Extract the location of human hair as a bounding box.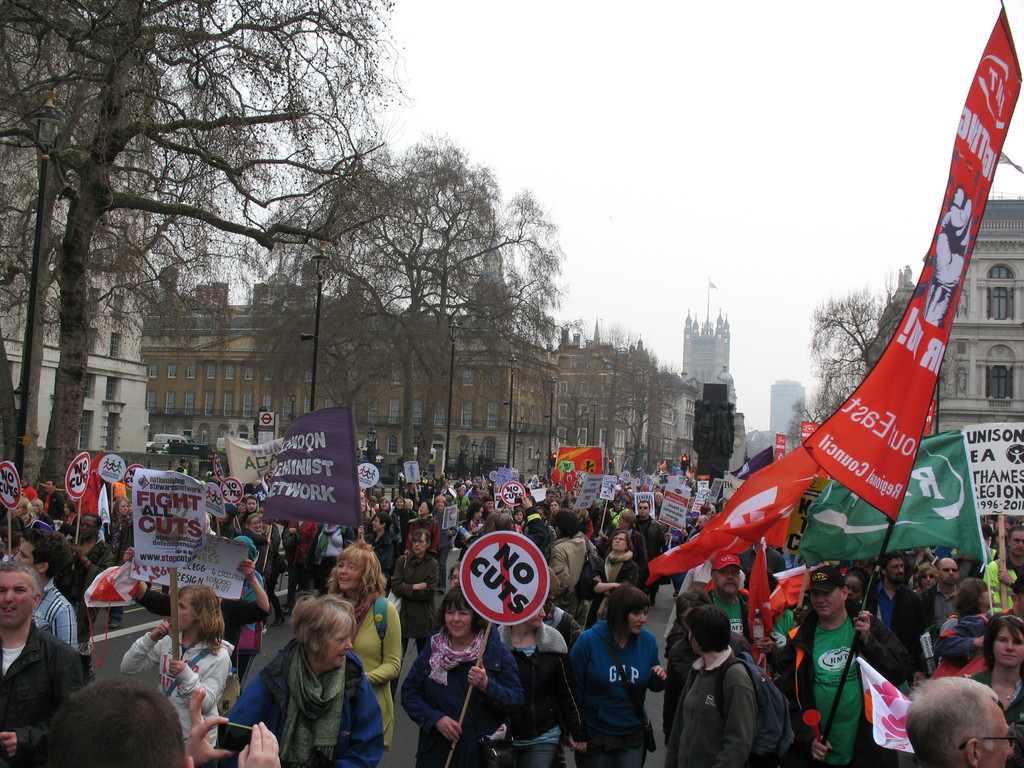
left=372, top=509, right=392, bottom=535.
